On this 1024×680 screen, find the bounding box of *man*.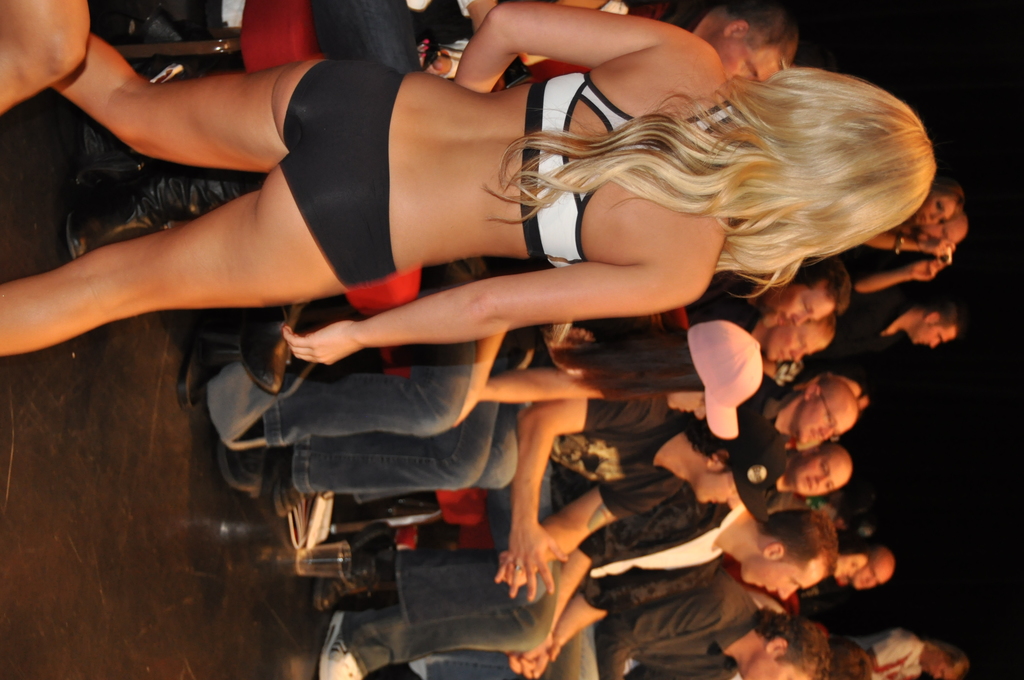
Bounding box: <region>811, 545, 897, 629</region>.
